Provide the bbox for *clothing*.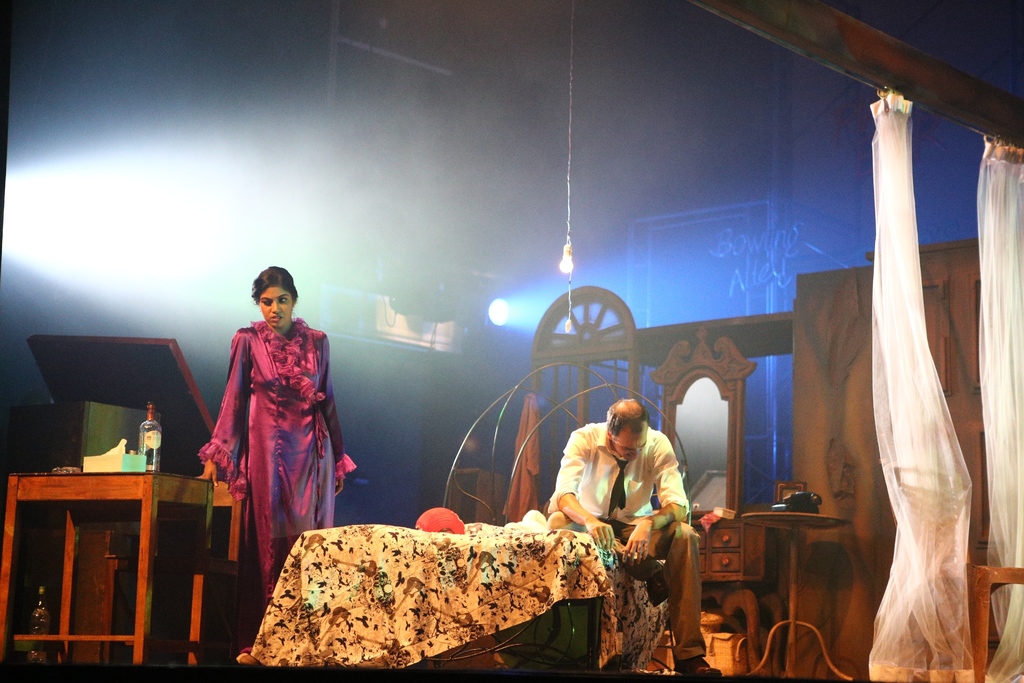
Rect(207, 299, 337, 565).
